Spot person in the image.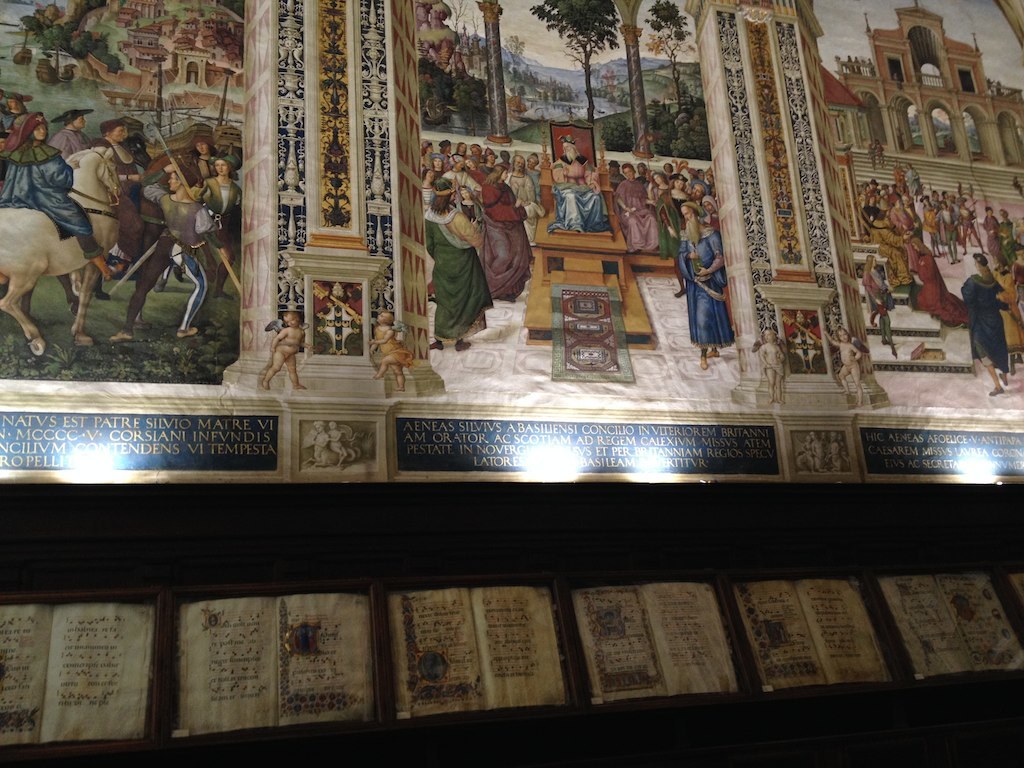
person found at (x1=327, y1=420, x2=348, y2=466).
